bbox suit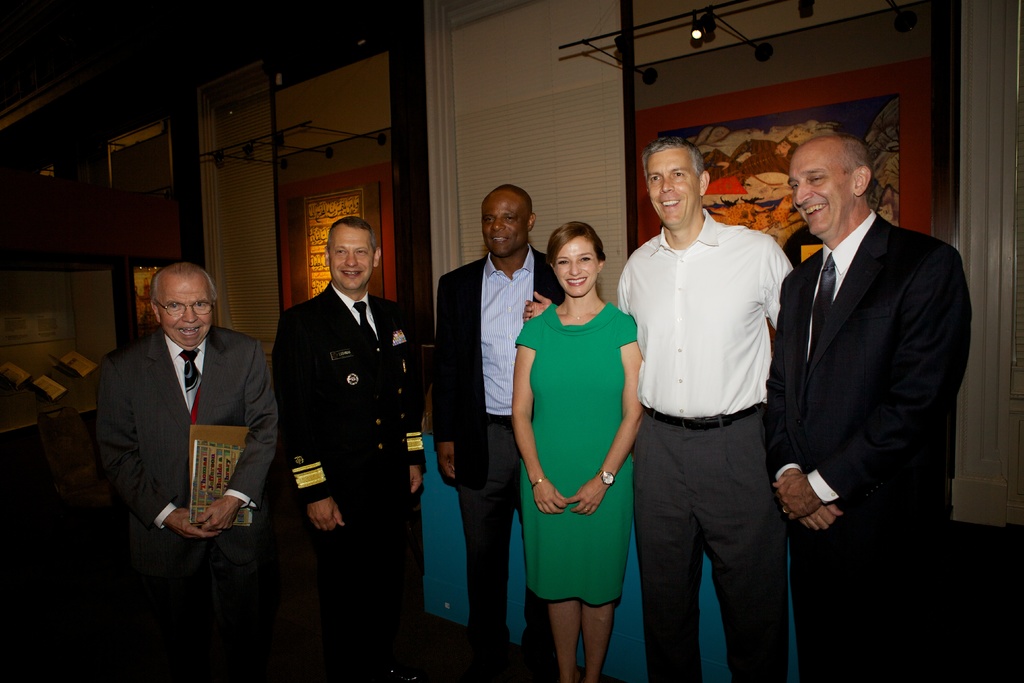
select_region(764, 212, 970, 682)
